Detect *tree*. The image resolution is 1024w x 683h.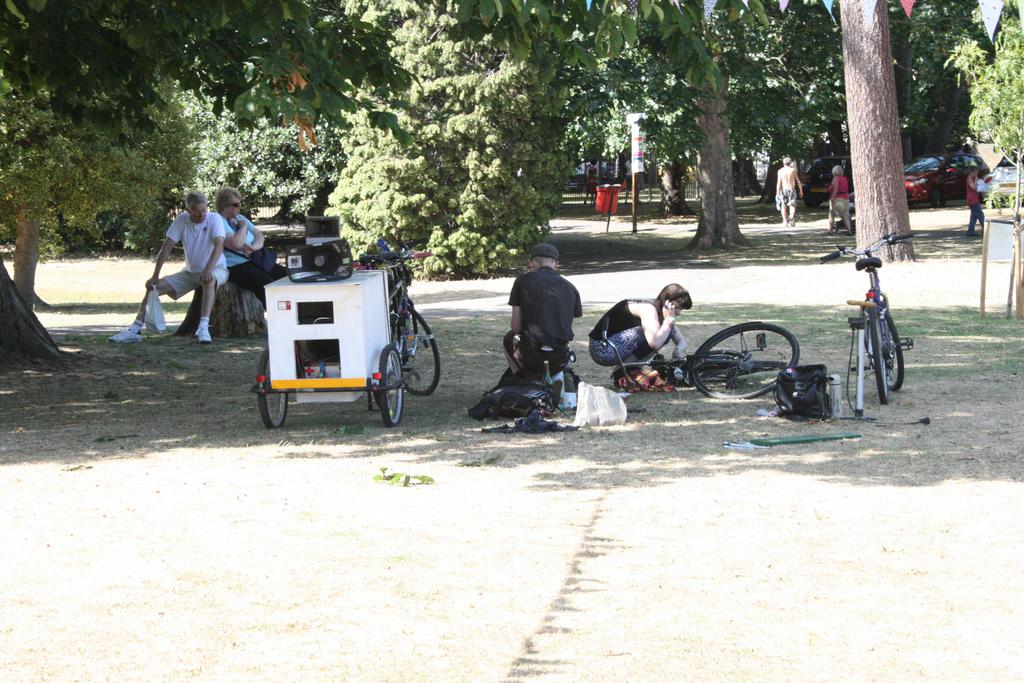
left=943, top=0, right=1023, bottom=320.
